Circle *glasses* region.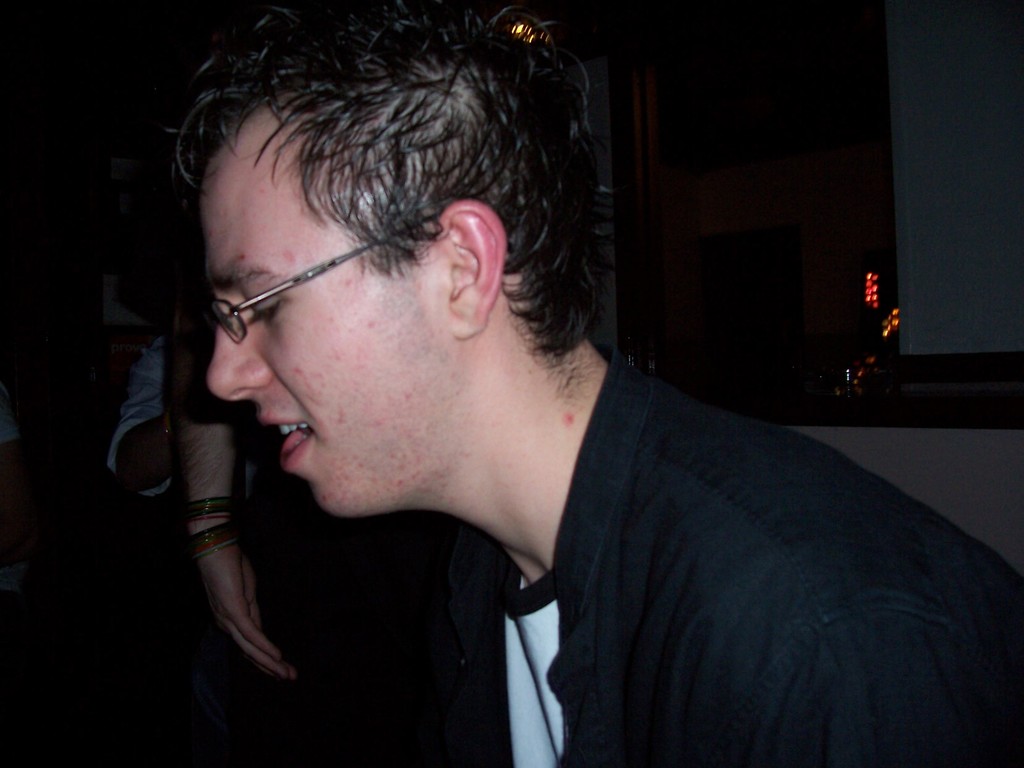
Region: <region>176, 227, 458, 339</region>.
